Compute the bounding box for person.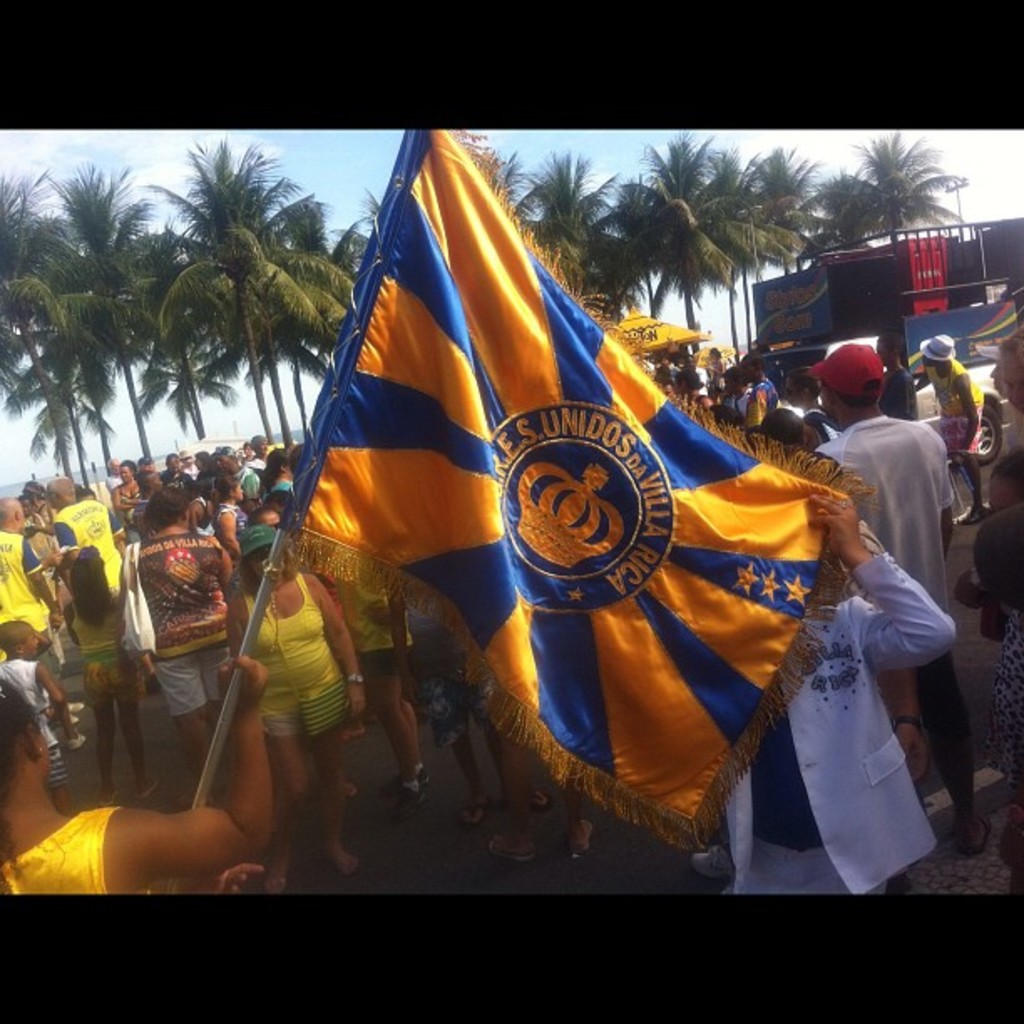
(228, 510, 373, 877).
